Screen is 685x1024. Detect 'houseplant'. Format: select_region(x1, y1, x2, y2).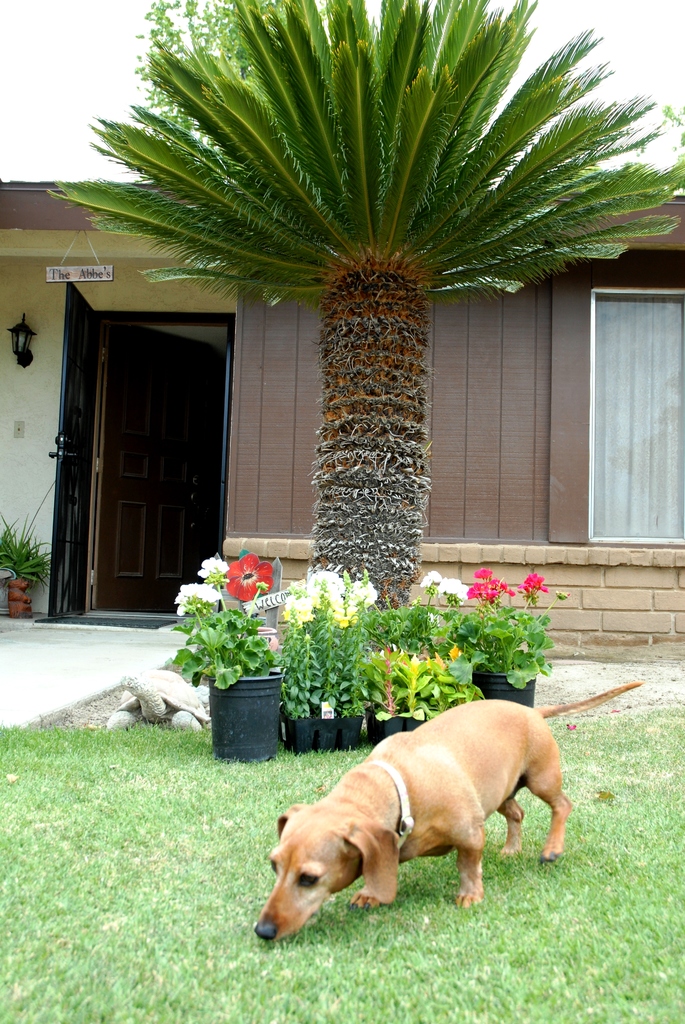
select_region(0, 471, 66, 616).
